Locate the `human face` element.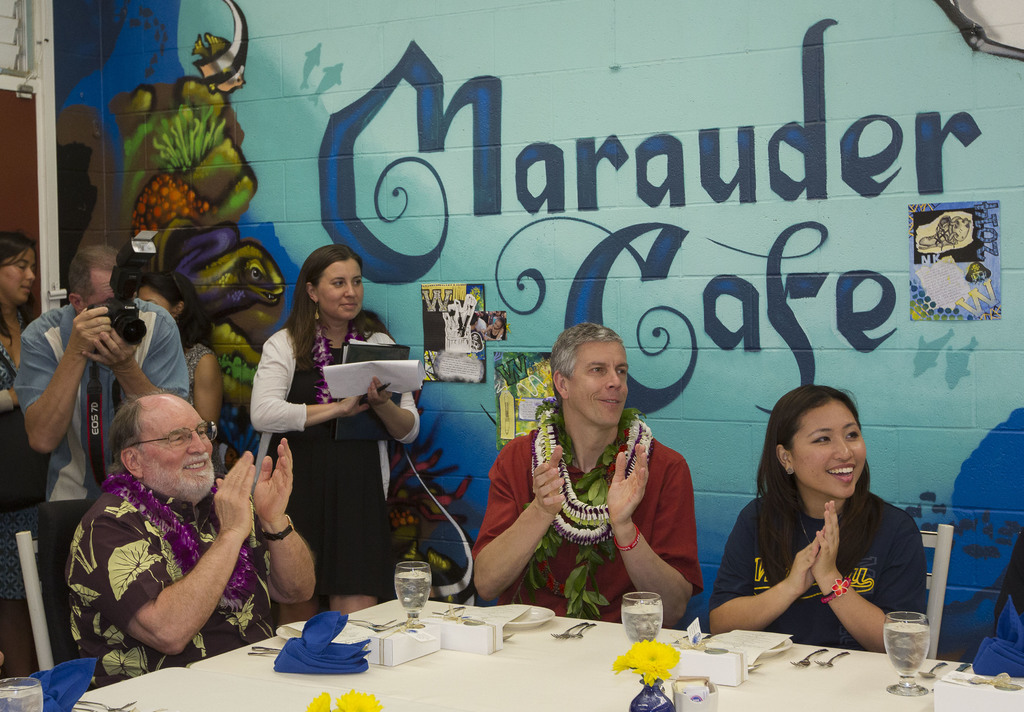
Element bbox: (left=92, top=269, right=115, bottom=302).
